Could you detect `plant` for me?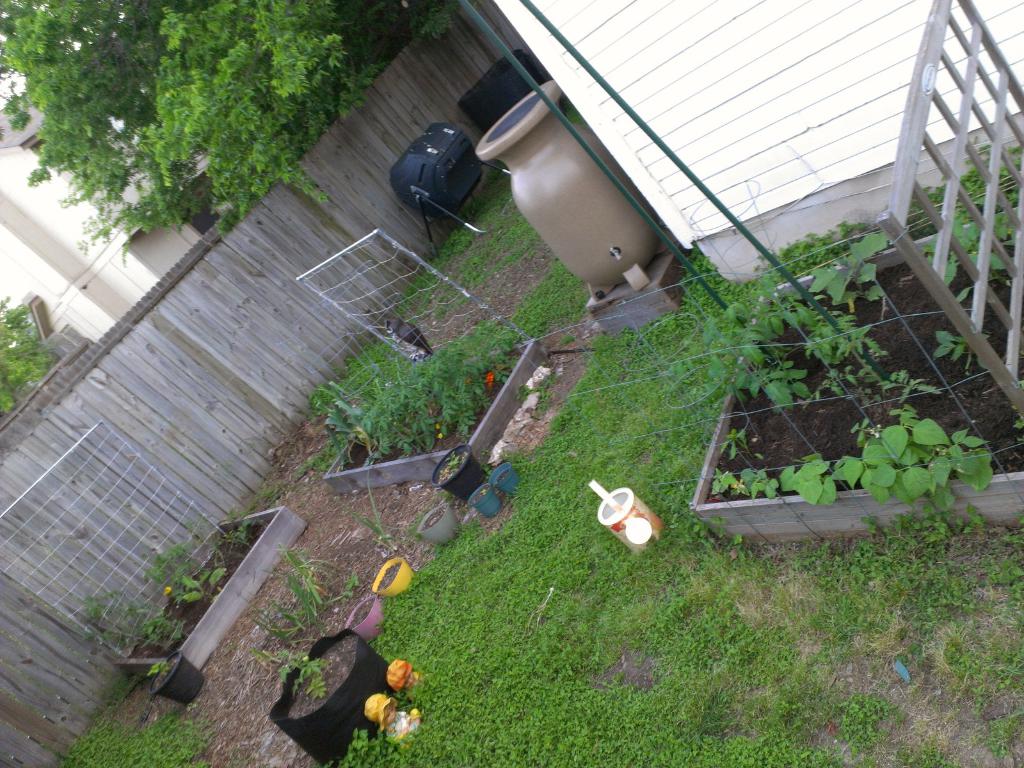
Detection result: select_region(714, 452, 744, 503).
